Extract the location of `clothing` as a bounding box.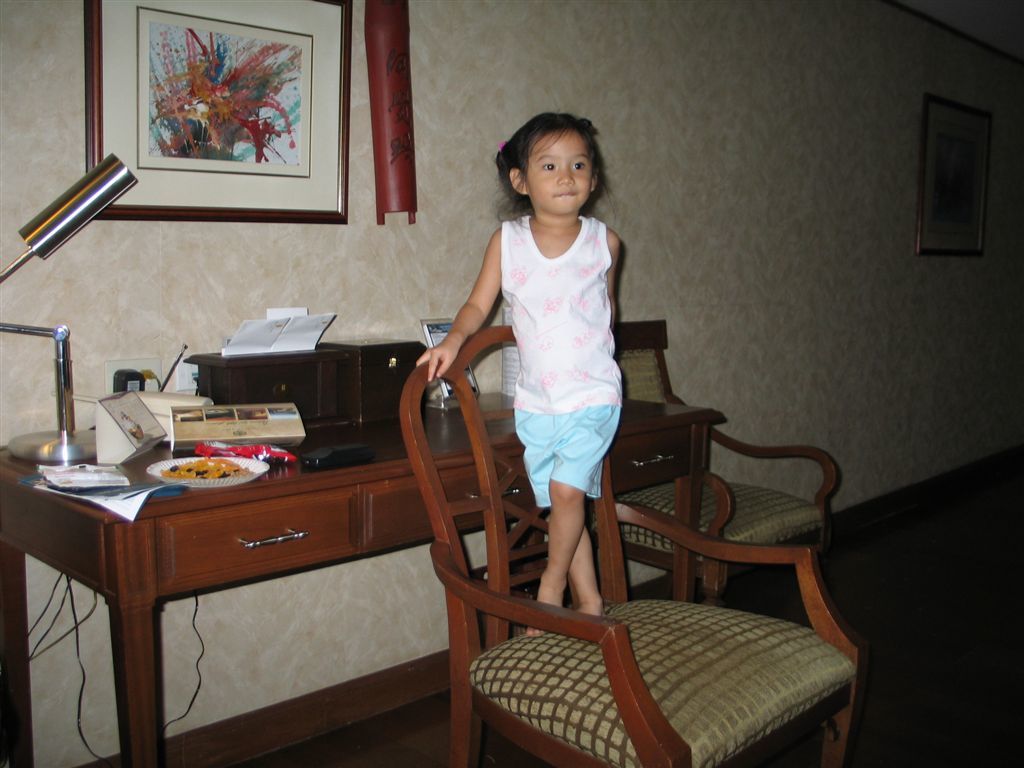
BBox(516, 404, 618, 516).
